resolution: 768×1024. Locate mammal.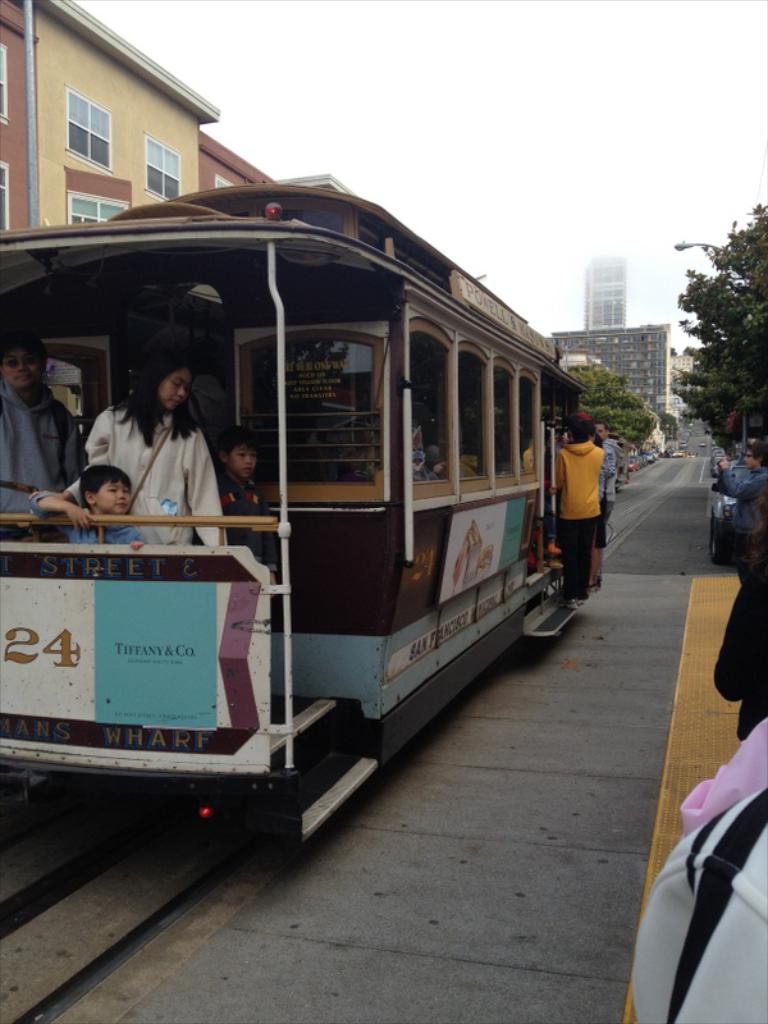
<box>707,431,767,584</box>.
